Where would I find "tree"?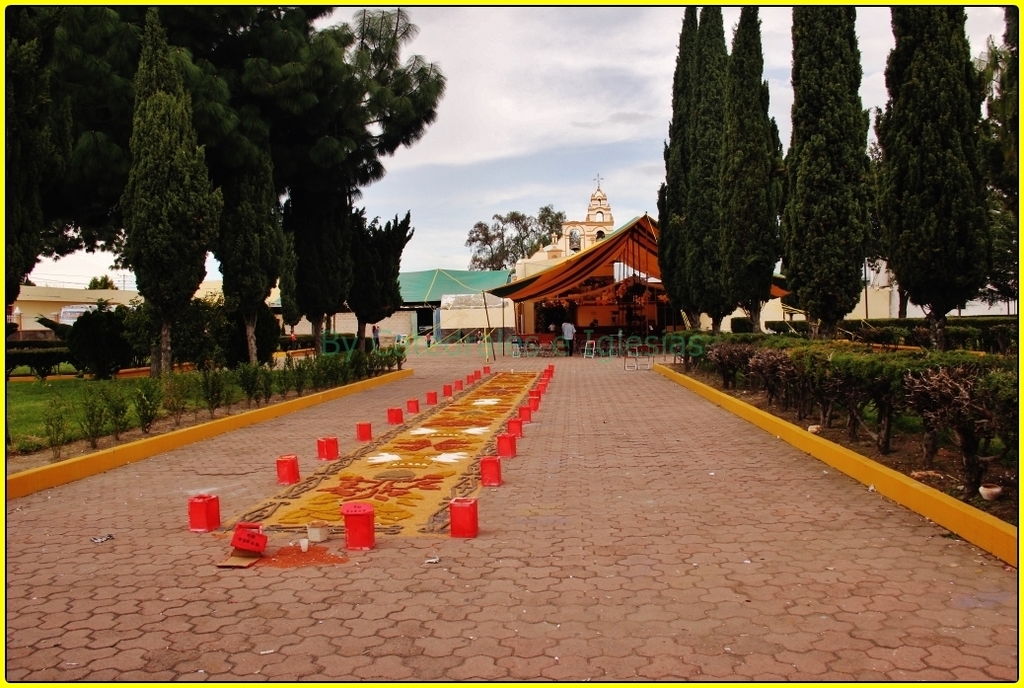
At Rect(780, 0, 878, 348).
